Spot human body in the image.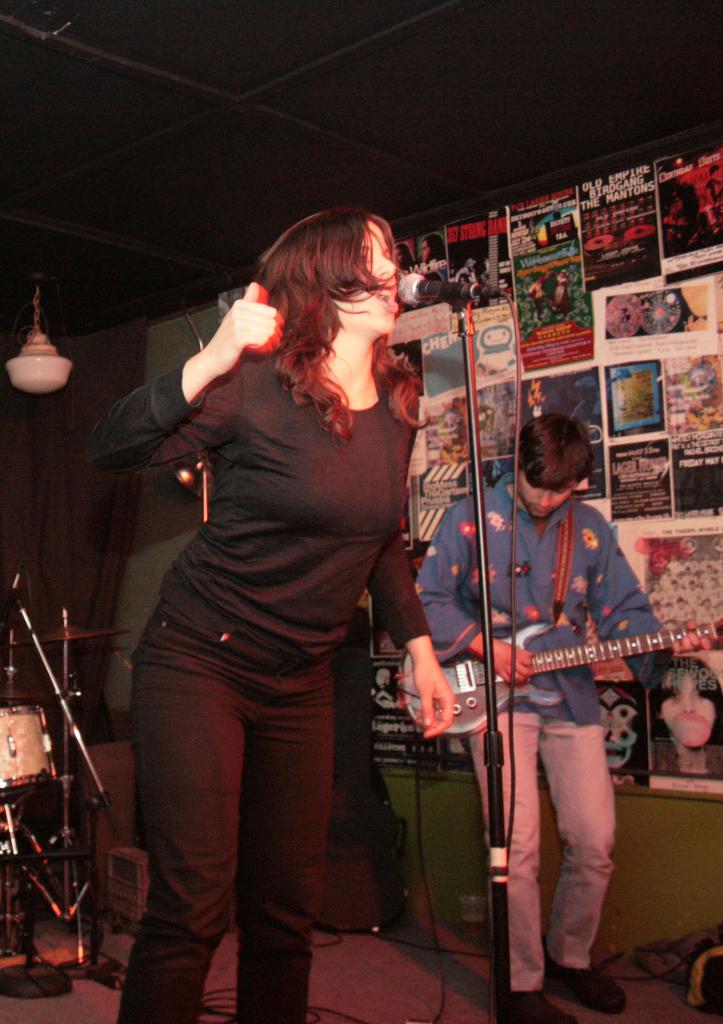
human body found at (415,415,712,1023).
